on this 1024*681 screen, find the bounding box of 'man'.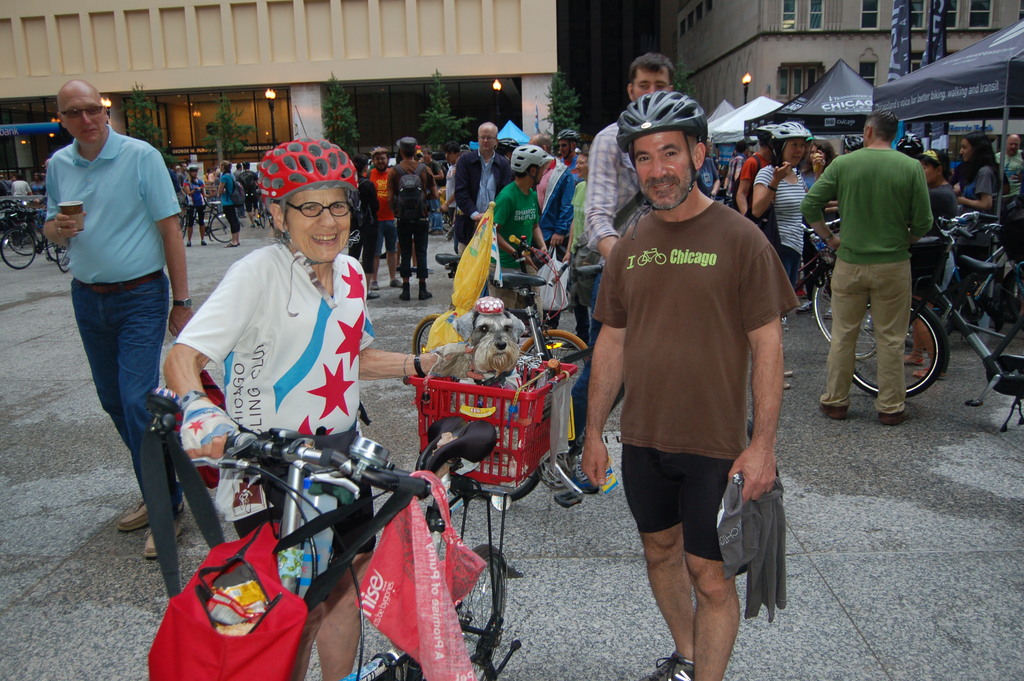
Bounding box: detection(695, 152, 716, 195).
